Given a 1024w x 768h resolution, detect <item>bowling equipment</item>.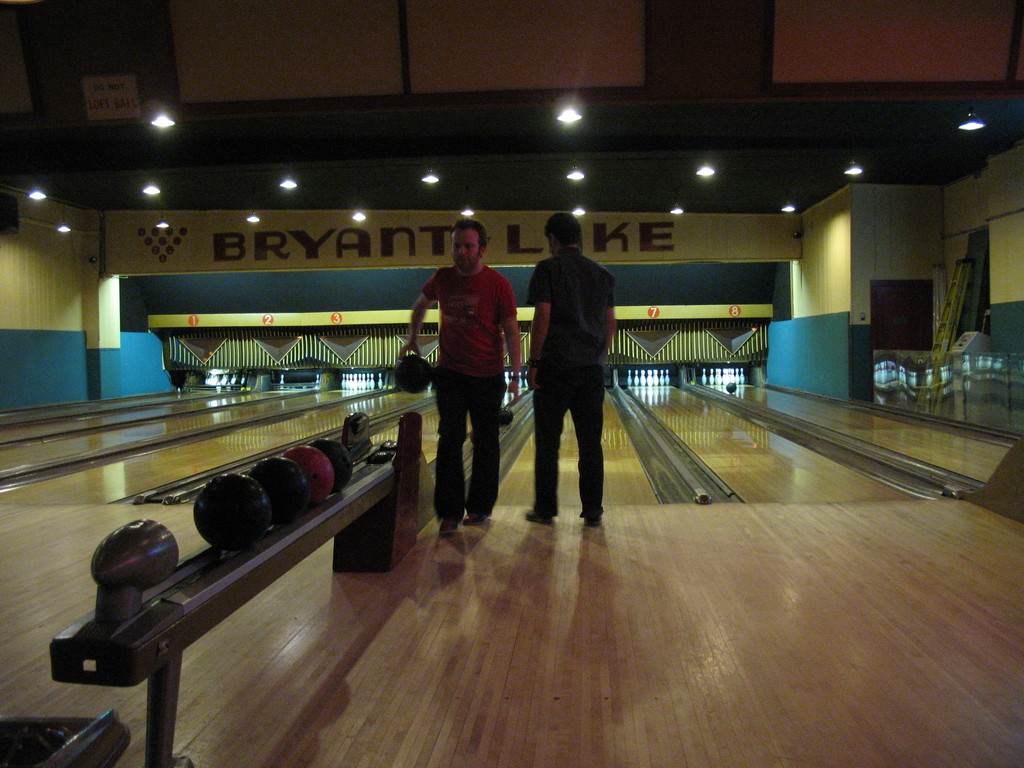
bbox(94, 516, 175, 582).
